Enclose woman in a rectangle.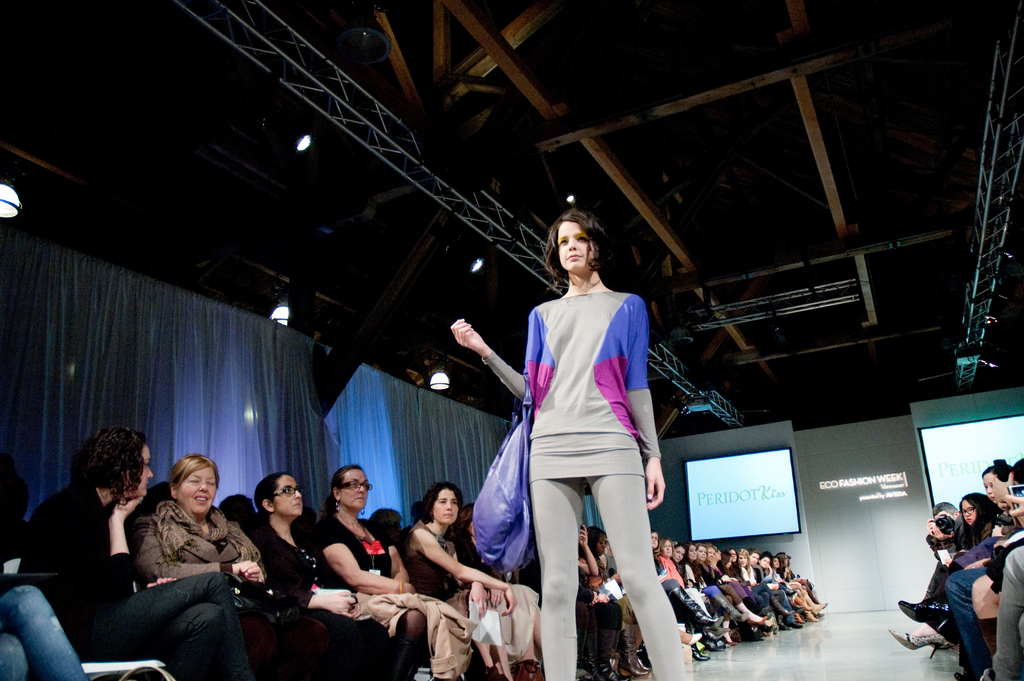
(x1=15, y1=424, x2=254, y2=680).
